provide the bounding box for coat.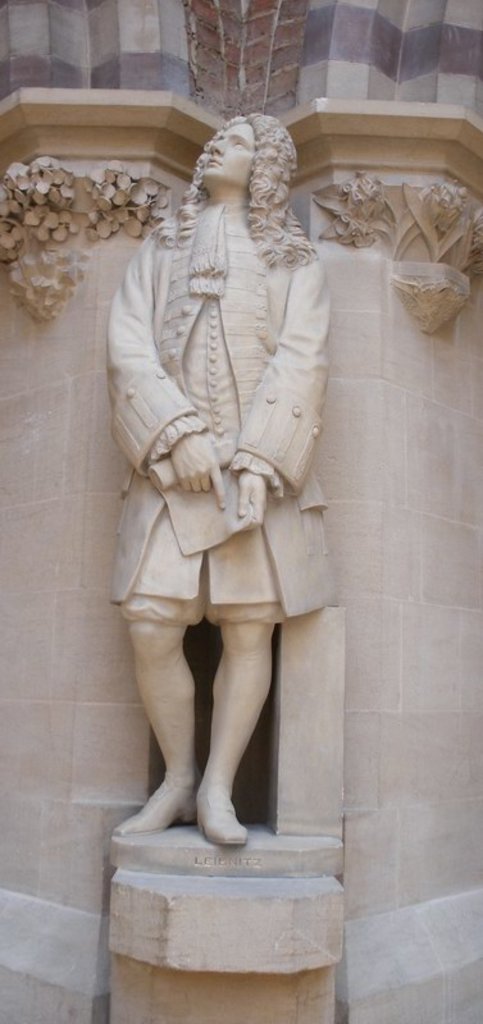
bbox(105, 148, 356, 652).
